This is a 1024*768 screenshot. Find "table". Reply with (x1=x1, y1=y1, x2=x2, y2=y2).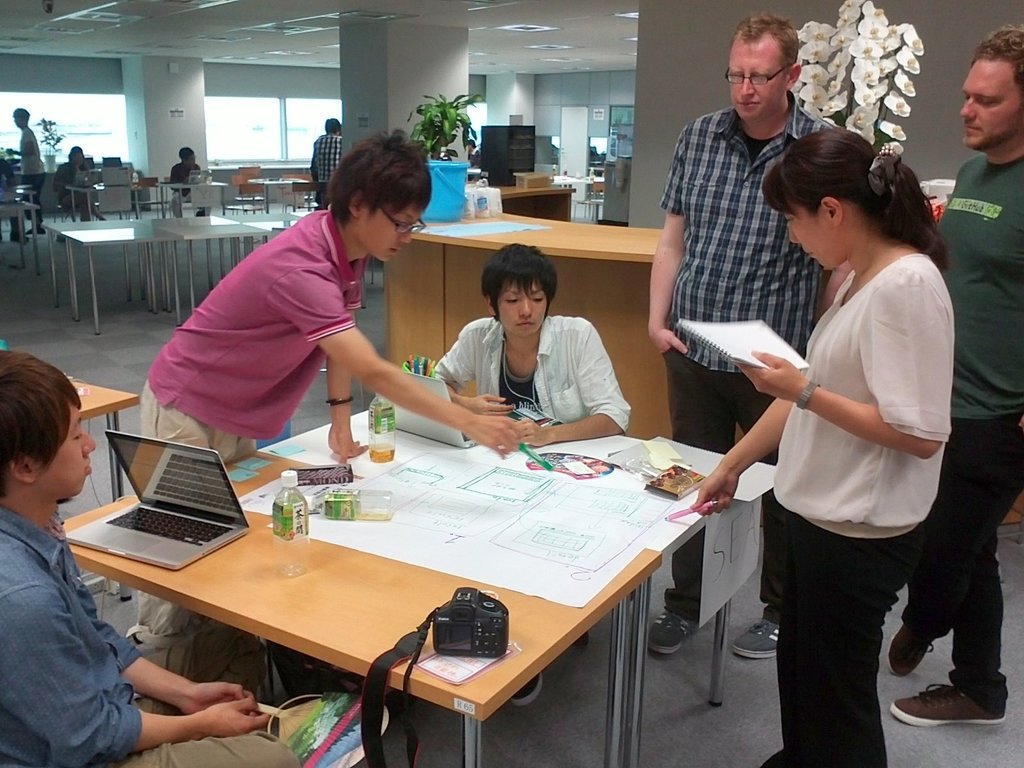
(x1=65, y1=176, x2=141, y2=225).
